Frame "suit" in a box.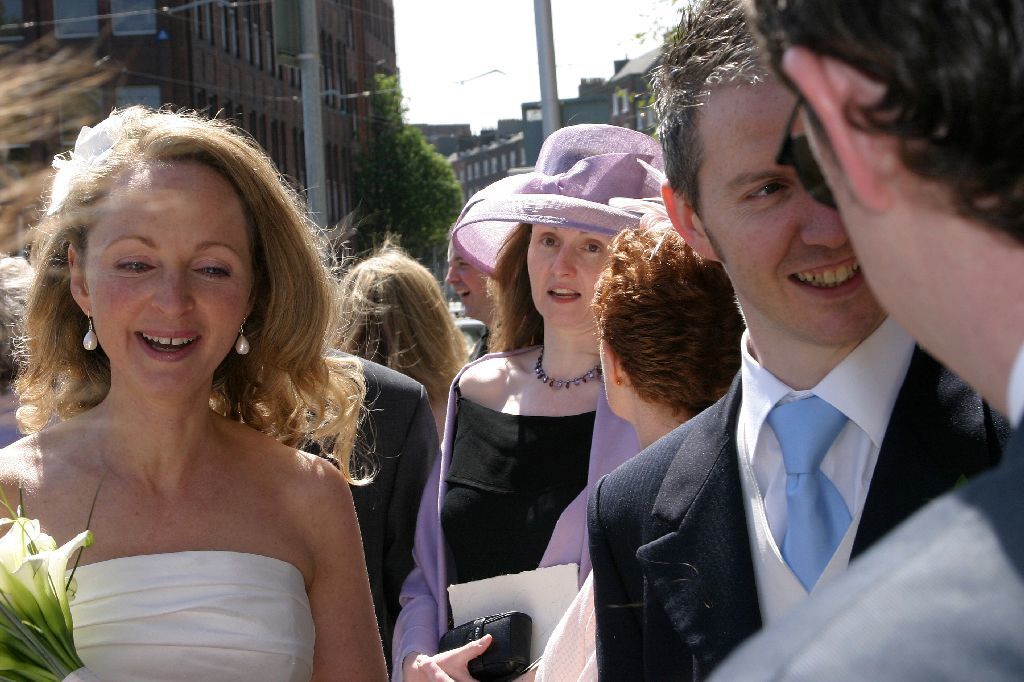
704/334/1023/681.
